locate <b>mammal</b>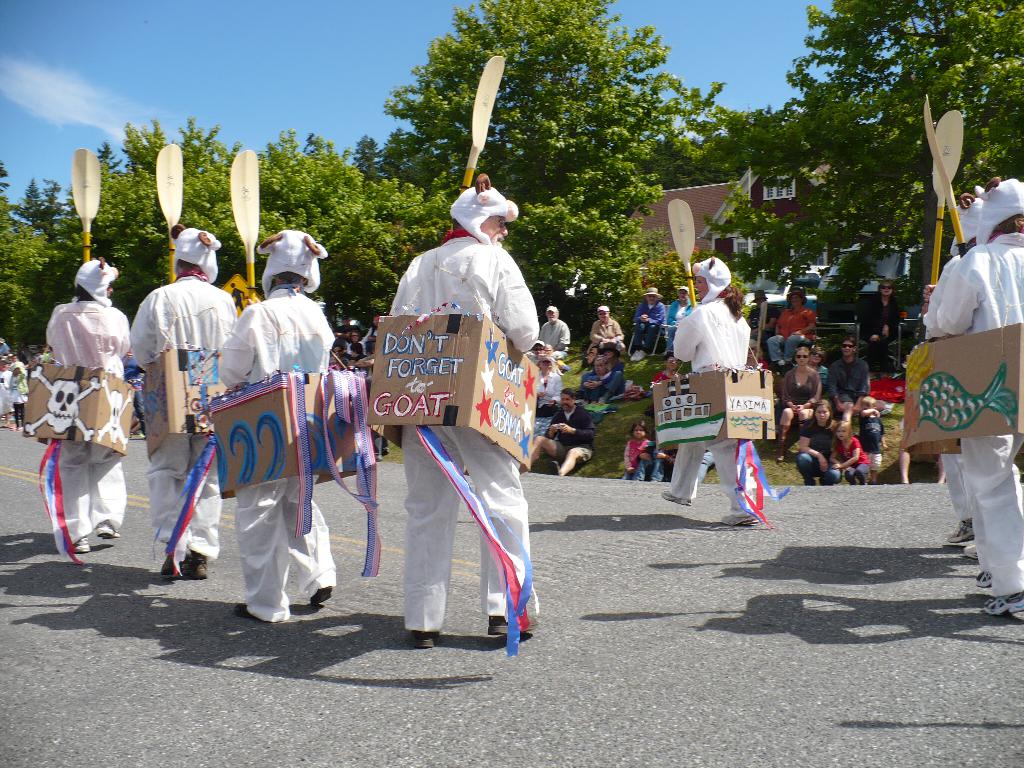
917, 191, 982, 556
